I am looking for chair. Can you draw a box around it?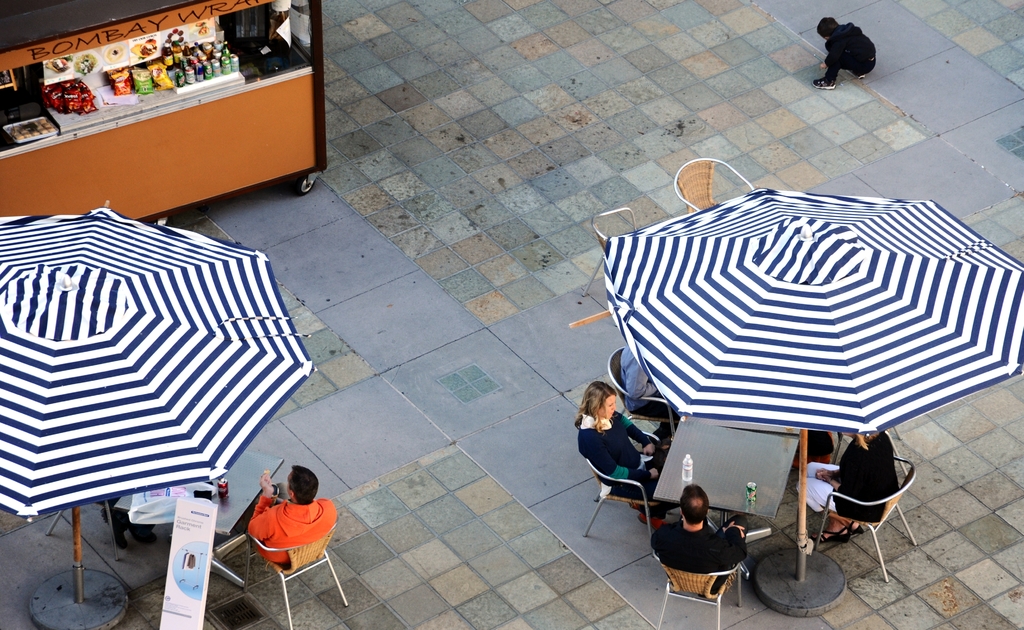
Sure, the bounding box is bbox=[579, 428, 661, 538].
